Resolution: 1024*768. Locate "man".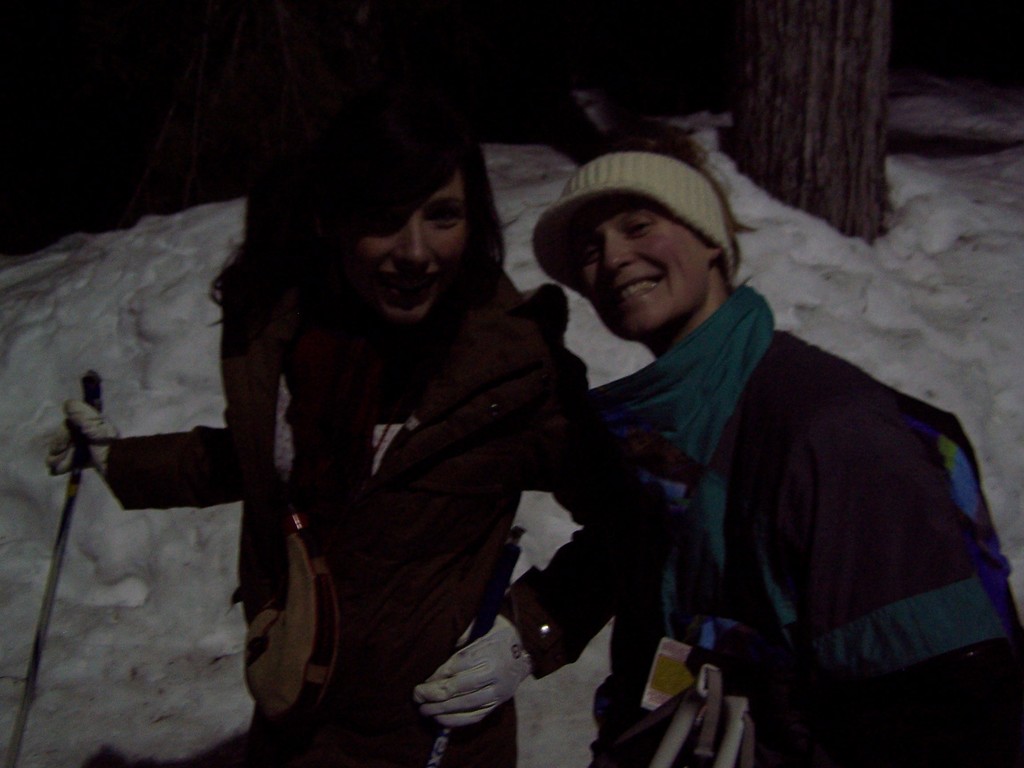
<region>507, 135, 1023, 767</region>.
